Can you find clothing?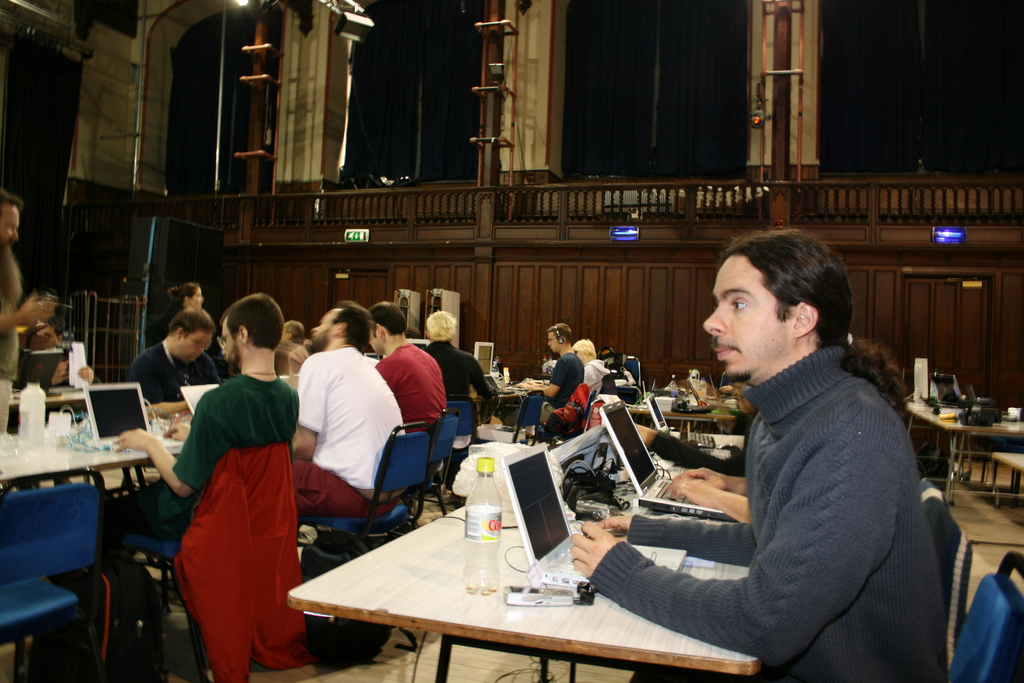
Yes, bounding box: {"left": 646, "top": 425, "right": 751, "bottom": 477}.
